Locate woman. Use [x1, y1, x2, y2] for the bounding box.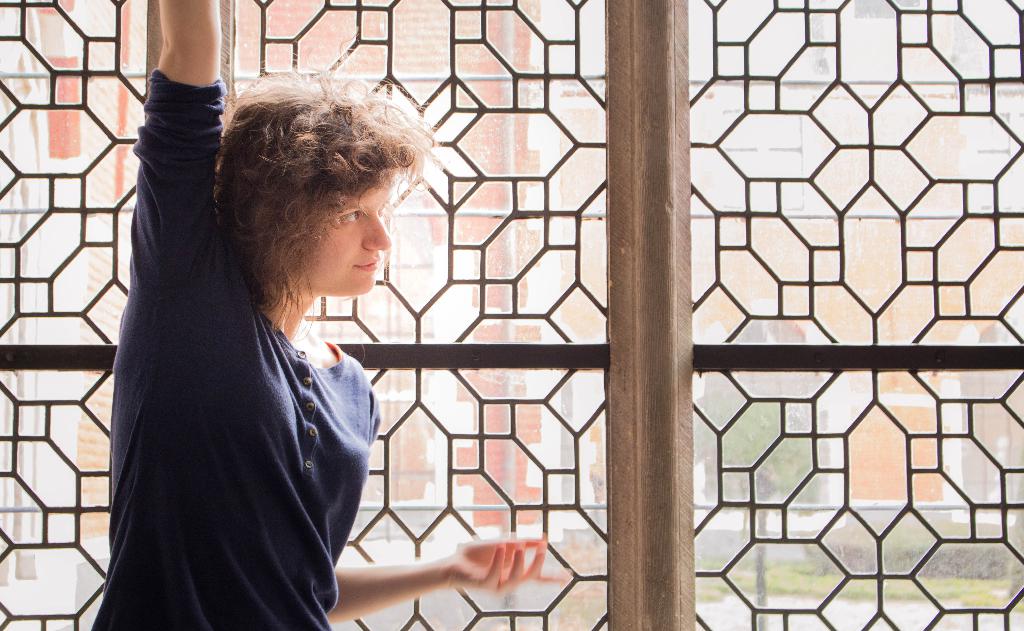
[65, 47, 411, 630].
